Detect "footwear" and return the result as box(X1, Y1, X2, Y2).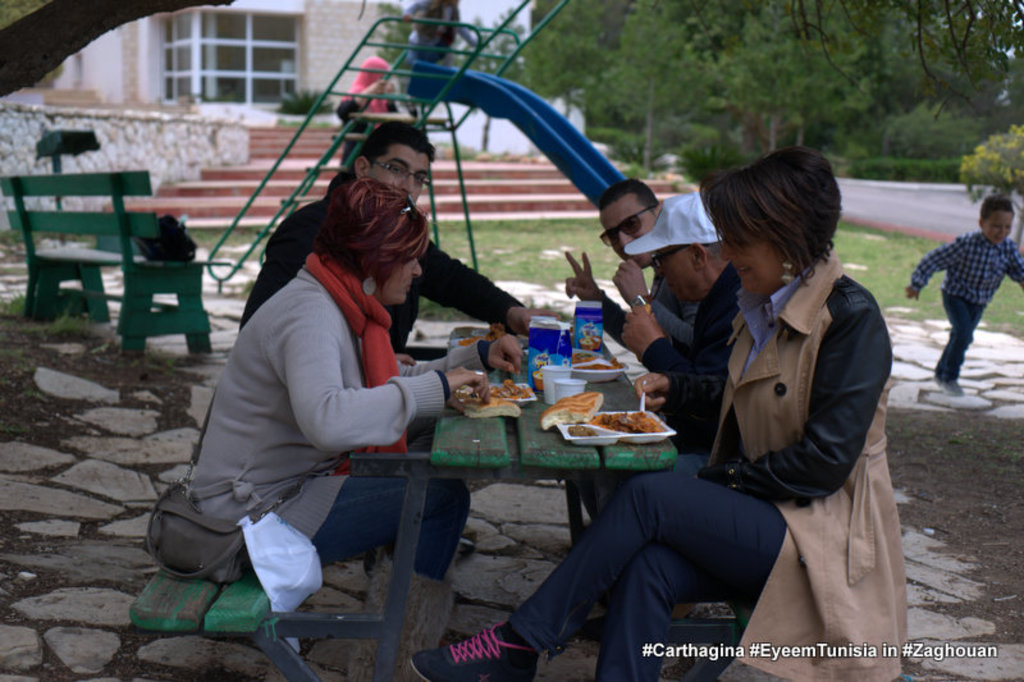
box(931, 375, 964, 400).
